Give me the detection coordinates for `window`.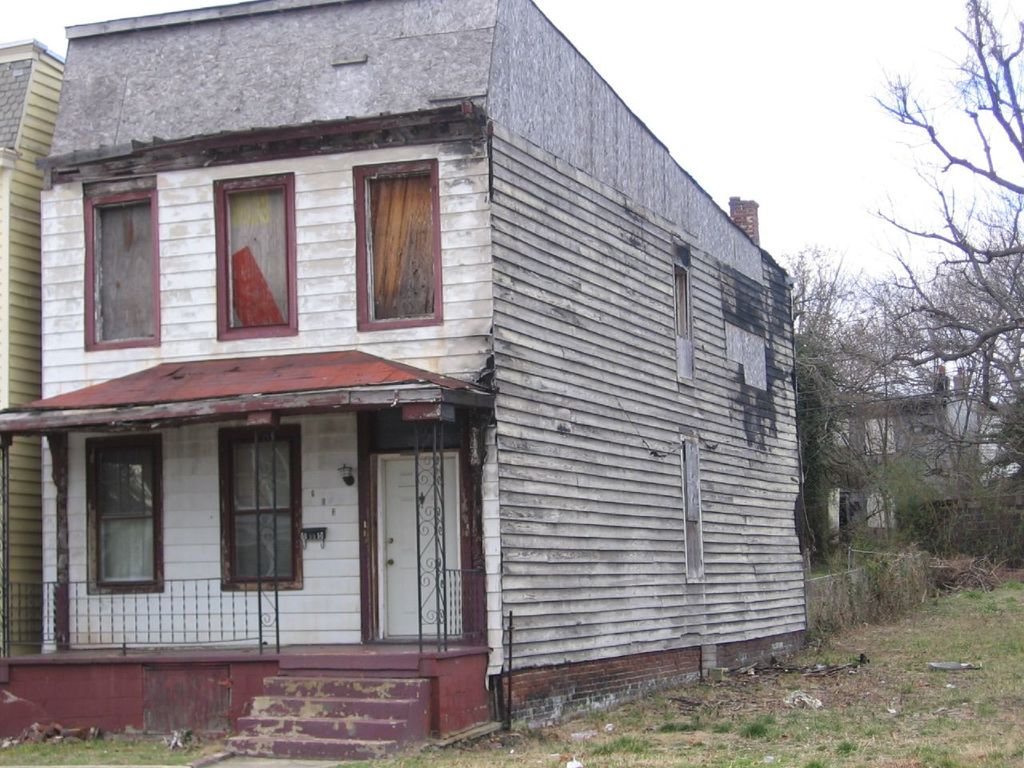
x1=215 y1=172 x2=299 y2=344.
